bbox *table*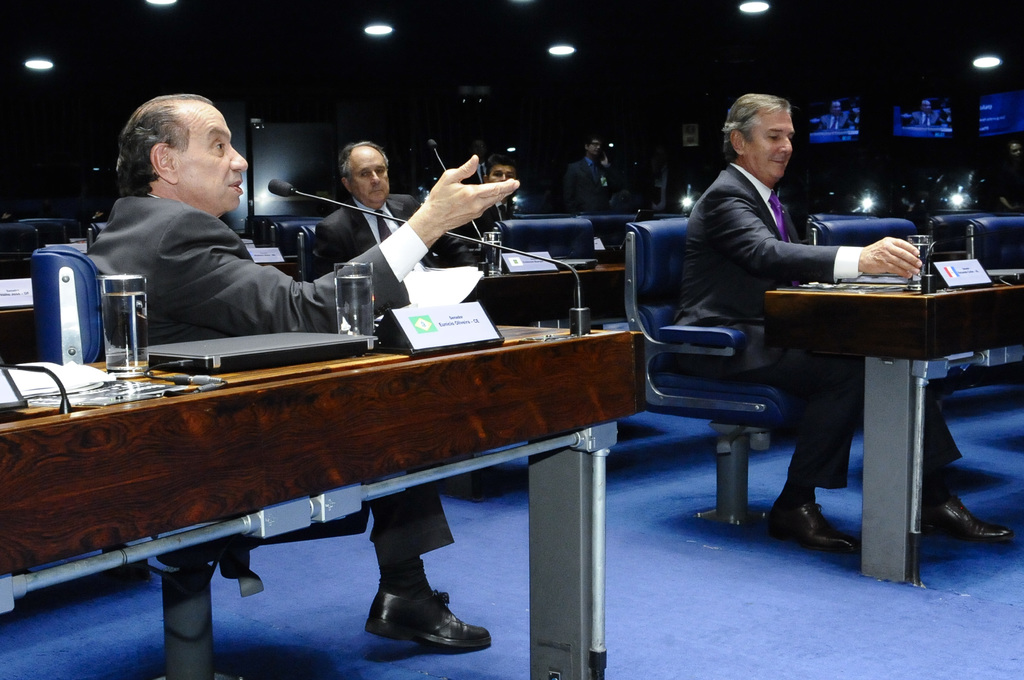
(left=754, top=278, right=1021, bottom=592)
